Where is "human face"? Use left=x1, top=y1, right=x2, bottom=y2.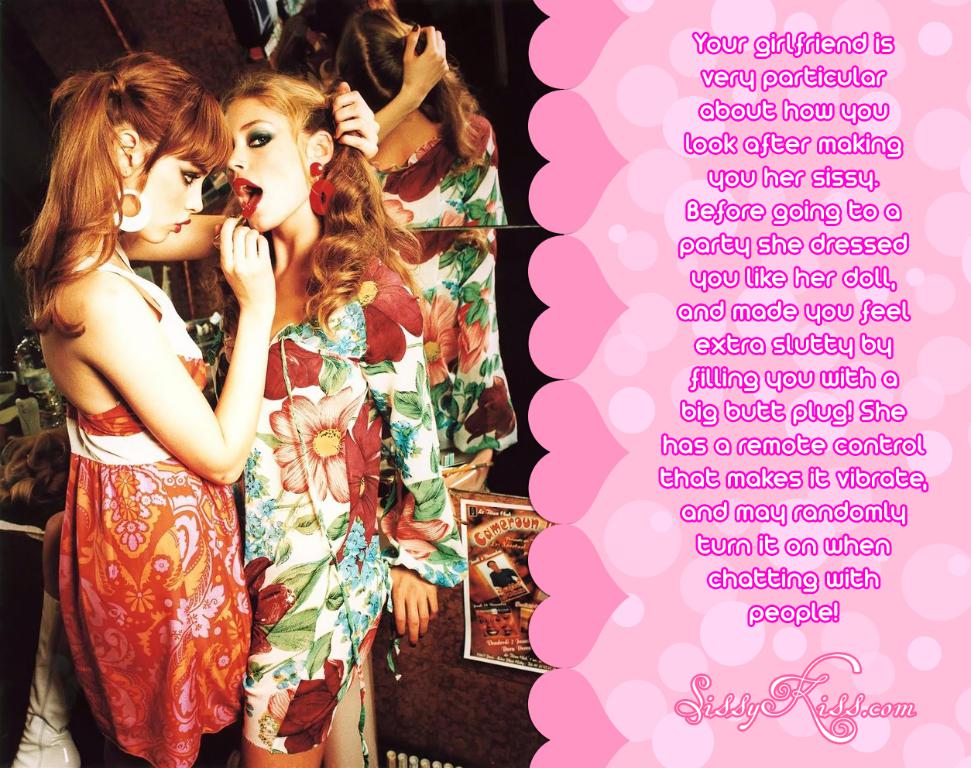
left=221, top=98, right=308, bottom=231.
